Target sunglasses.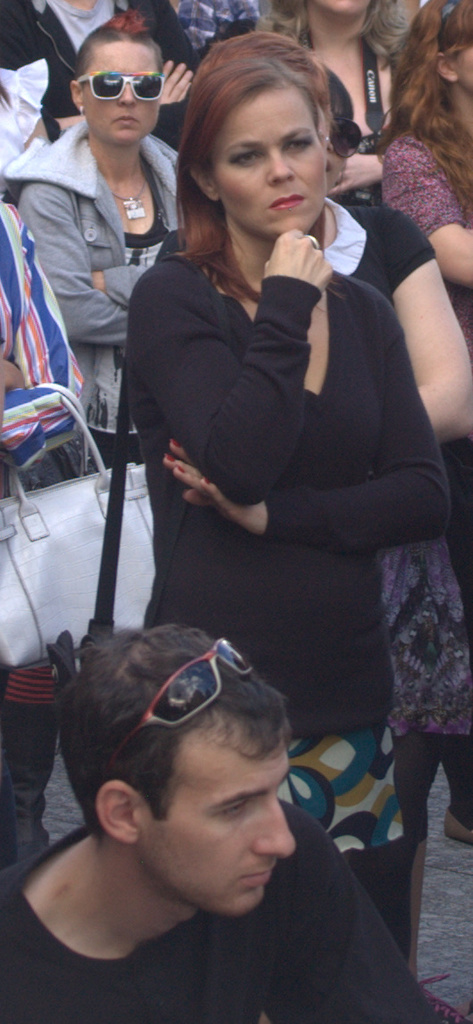
Target region: x1=97, y1=635, x2=261, y2=781.
